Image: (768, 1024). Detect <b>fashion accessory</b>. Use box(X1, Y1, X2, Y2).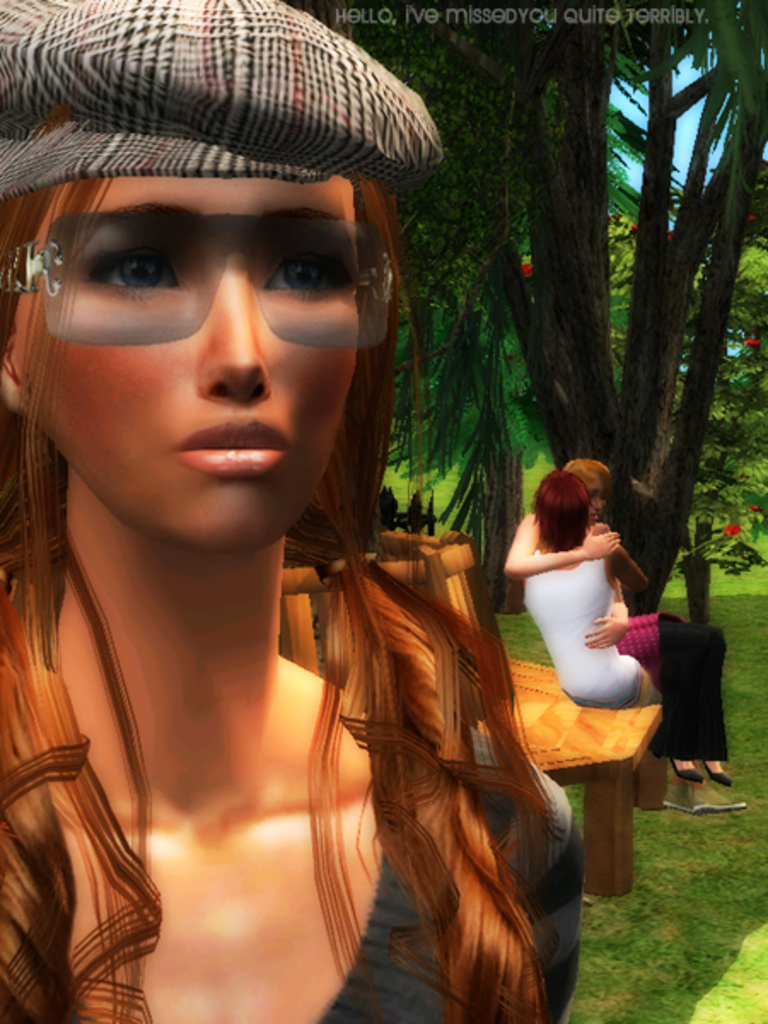
box(0, 207, 399, 348).
